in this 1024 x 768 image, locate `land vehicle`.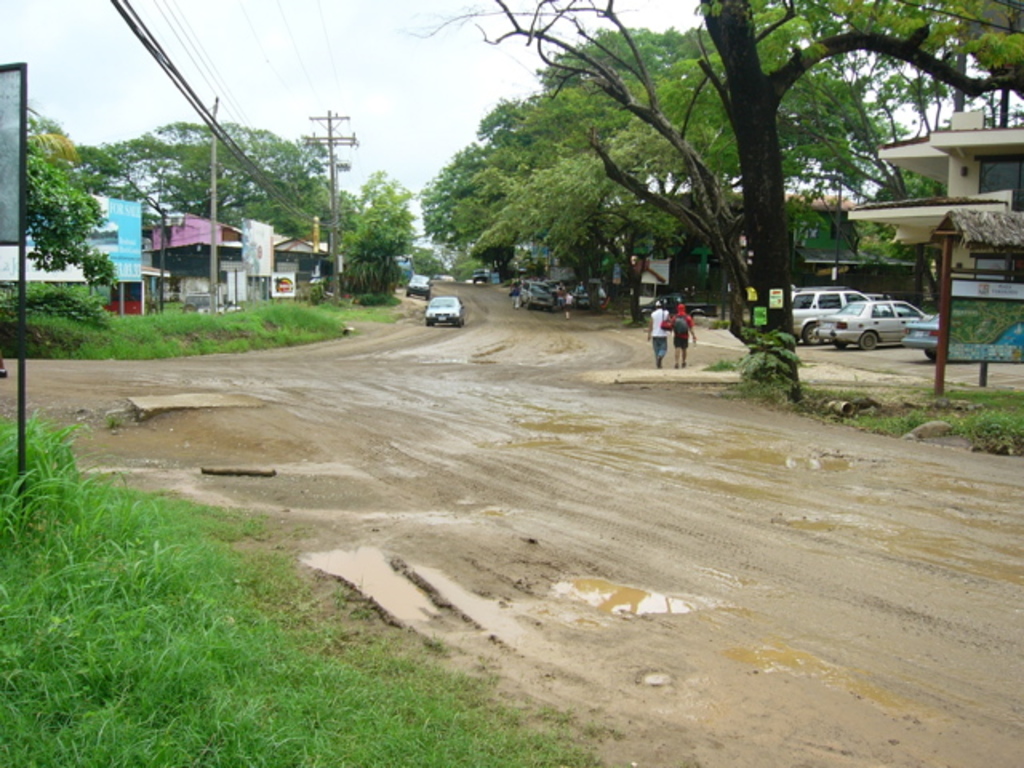
Bounding box: 517:280:552:312.
